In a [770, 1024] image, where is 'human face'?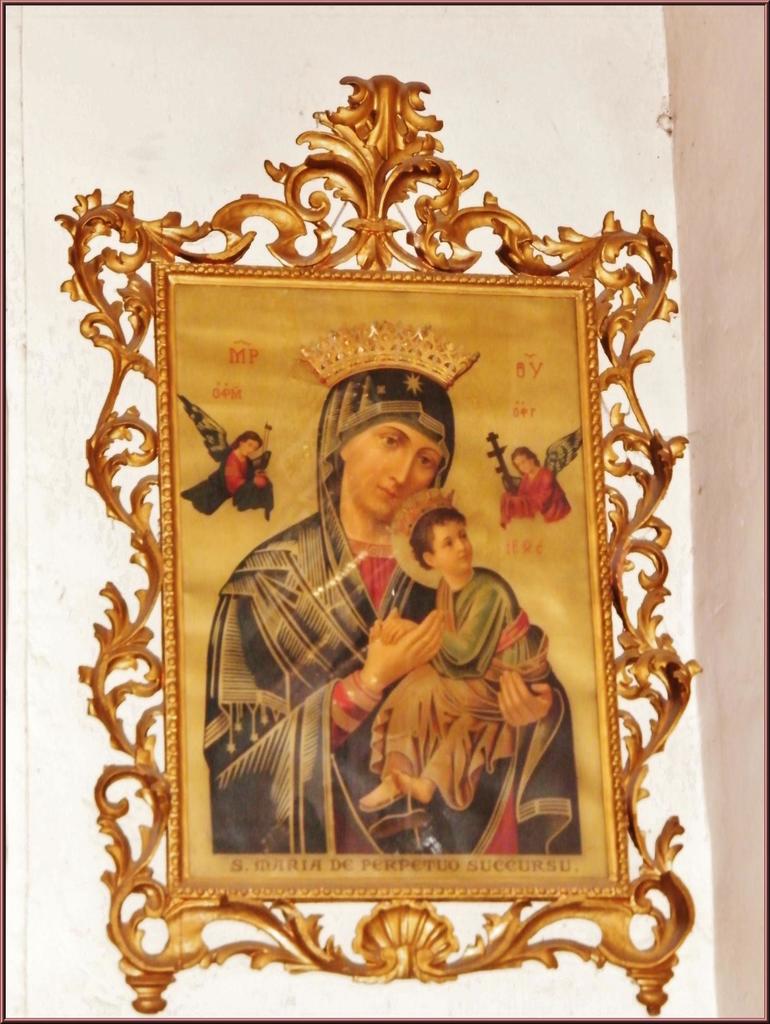
(340, 419, 442, 524).
